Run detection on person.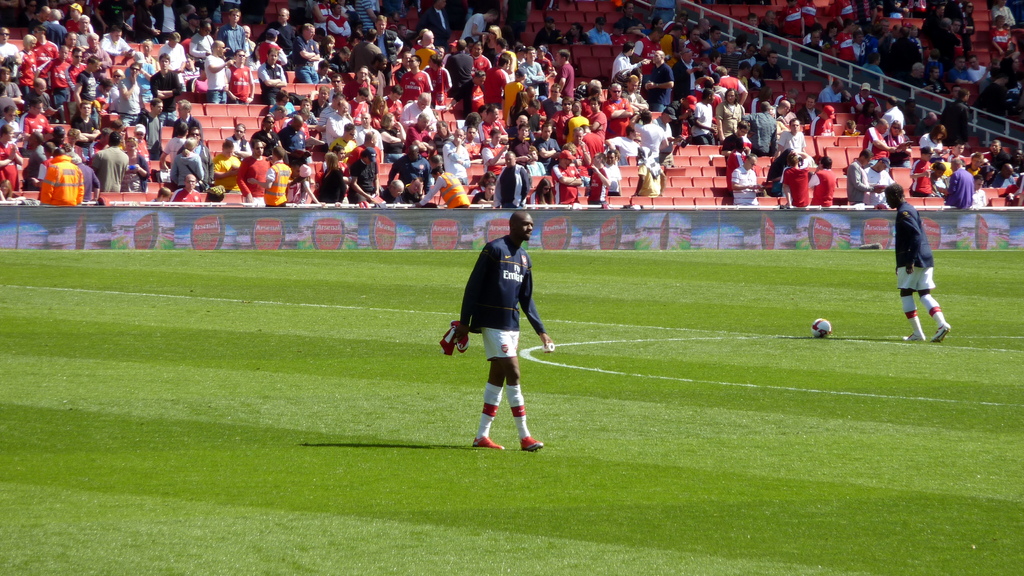
Result: 732 154 766 206.
